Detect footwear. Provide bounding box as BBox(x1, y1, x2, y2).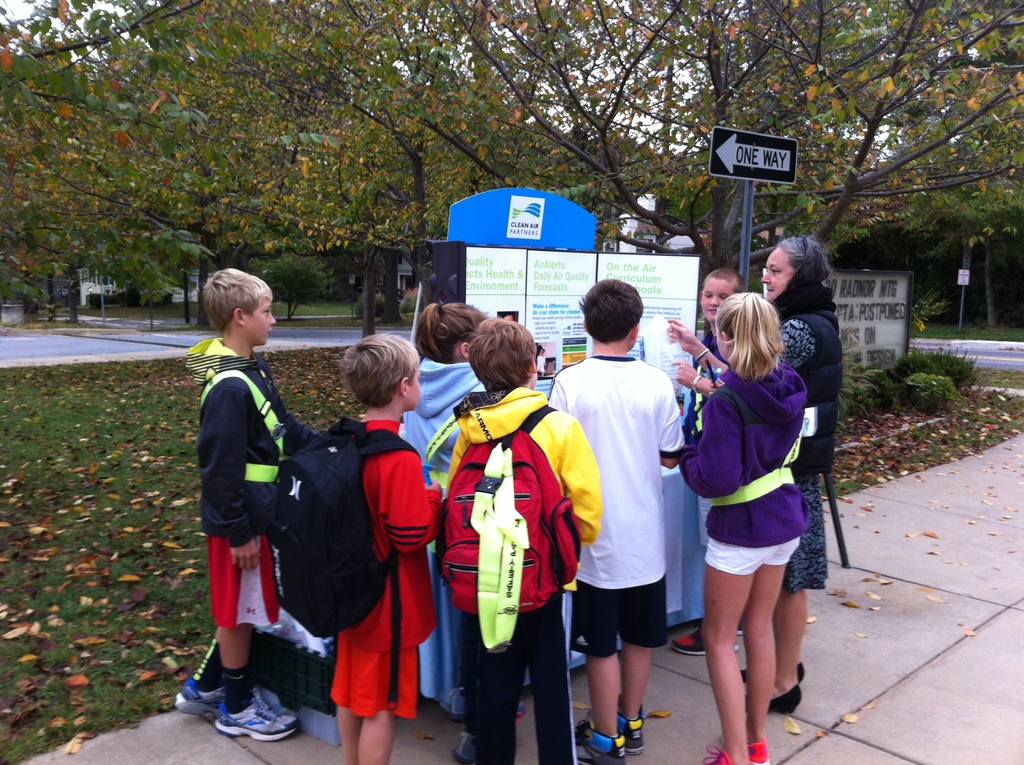
BBox(701, 743, 733, 764).
